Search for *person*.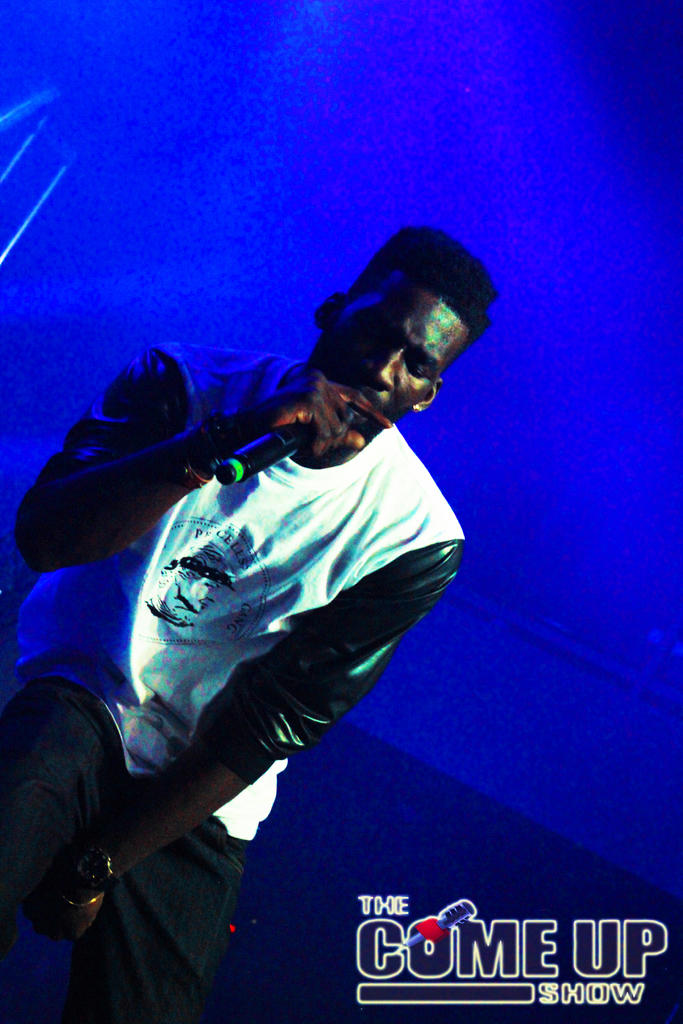
Found at <box>39,198,486,1023</box>.
